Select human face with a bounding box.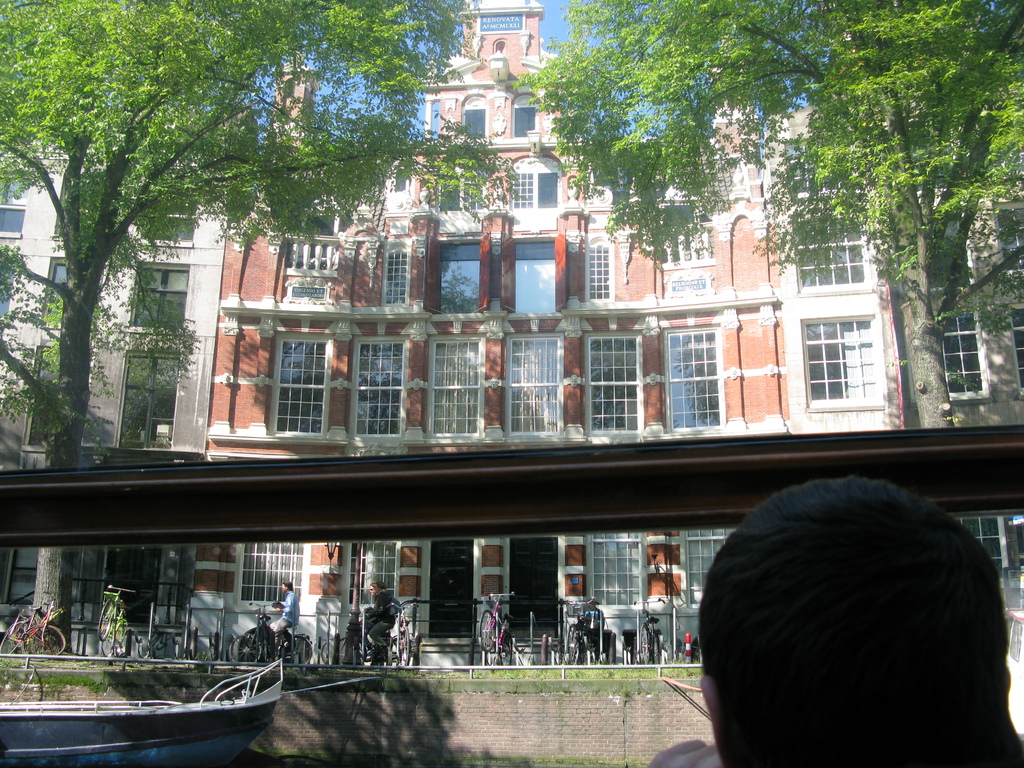
(x1=279, y1=584, x2=285, y2=591).
